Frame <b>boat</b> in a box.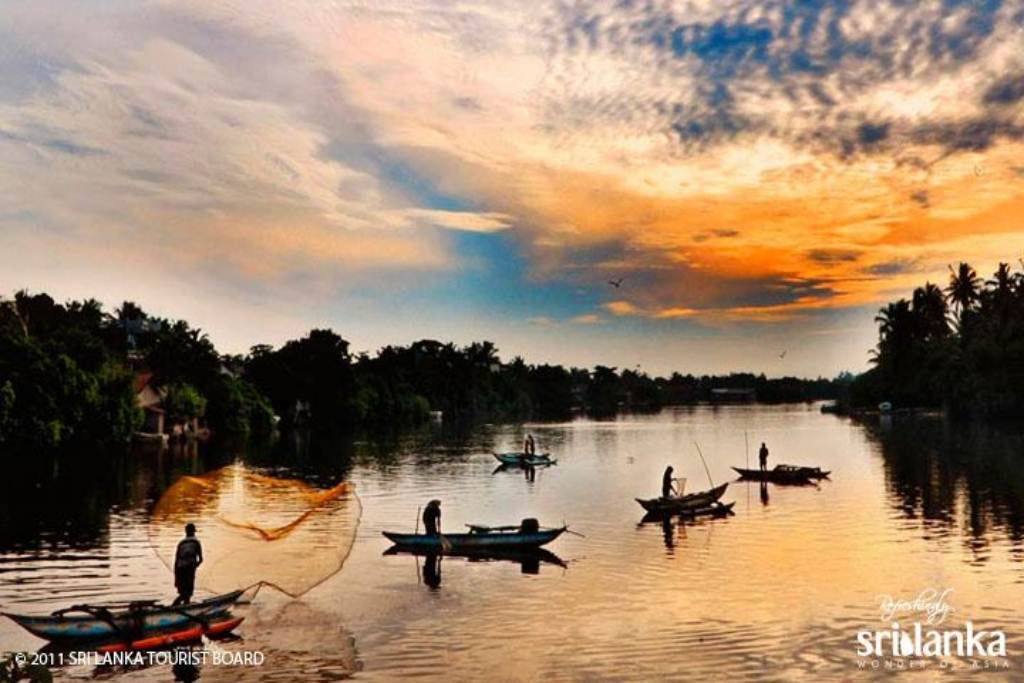
left=383, top=517, right=582, bottom=553.
